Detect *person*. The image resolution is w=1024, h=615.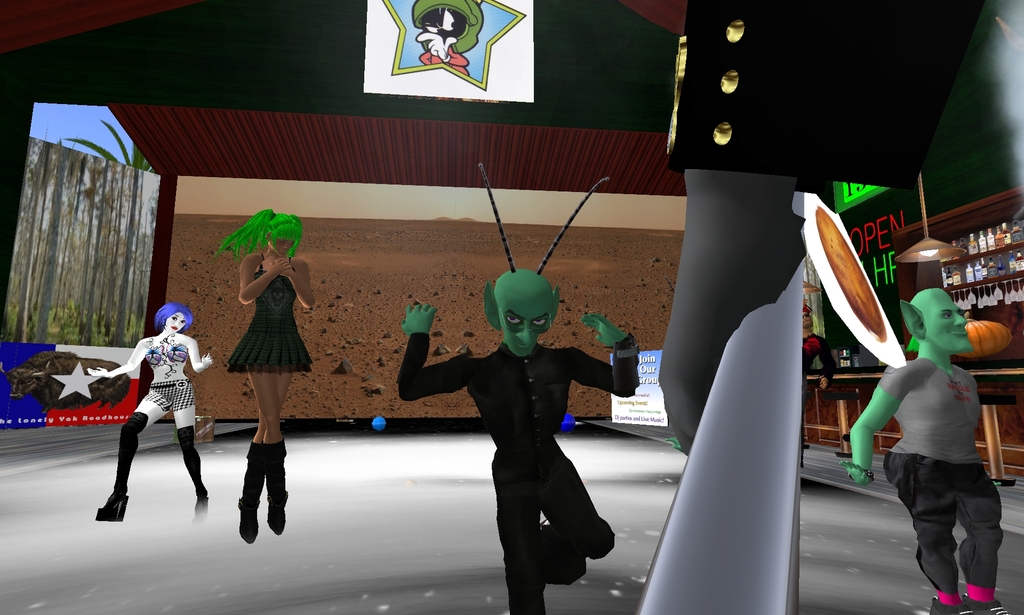
x1=422, y1=236, x2=623, y2=603.
